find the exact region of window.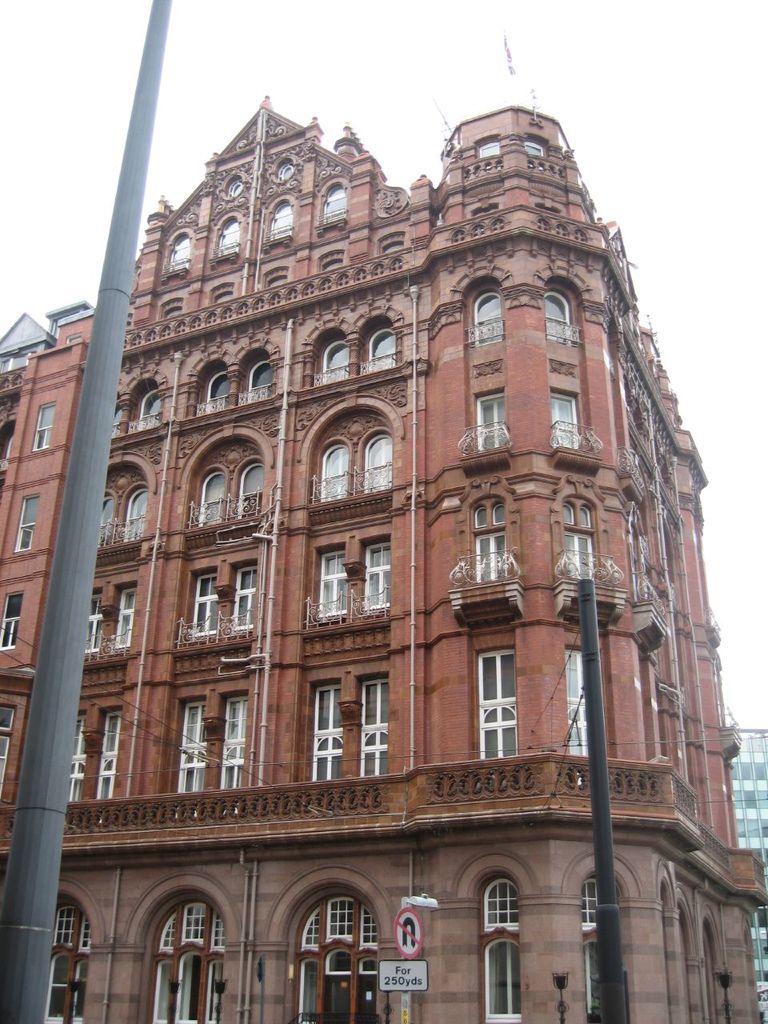
Exact region: bbox=(246, 466, 266, 519).
